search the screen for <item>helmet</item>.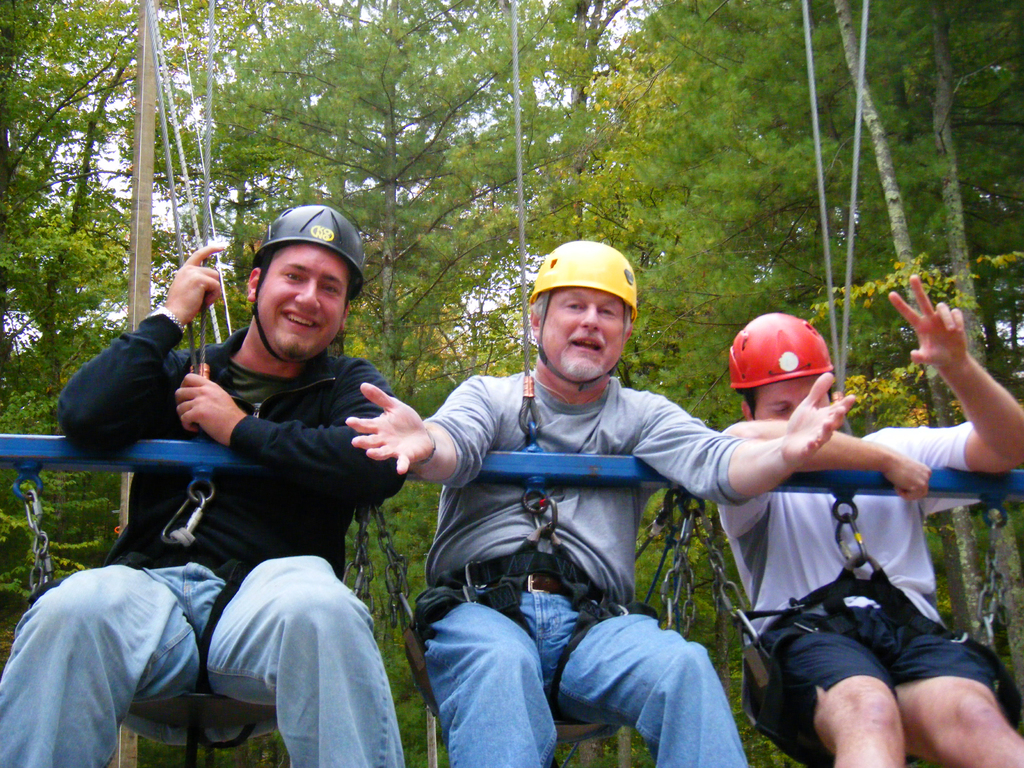
Found at bbox=(732, 322, 842, 422).
